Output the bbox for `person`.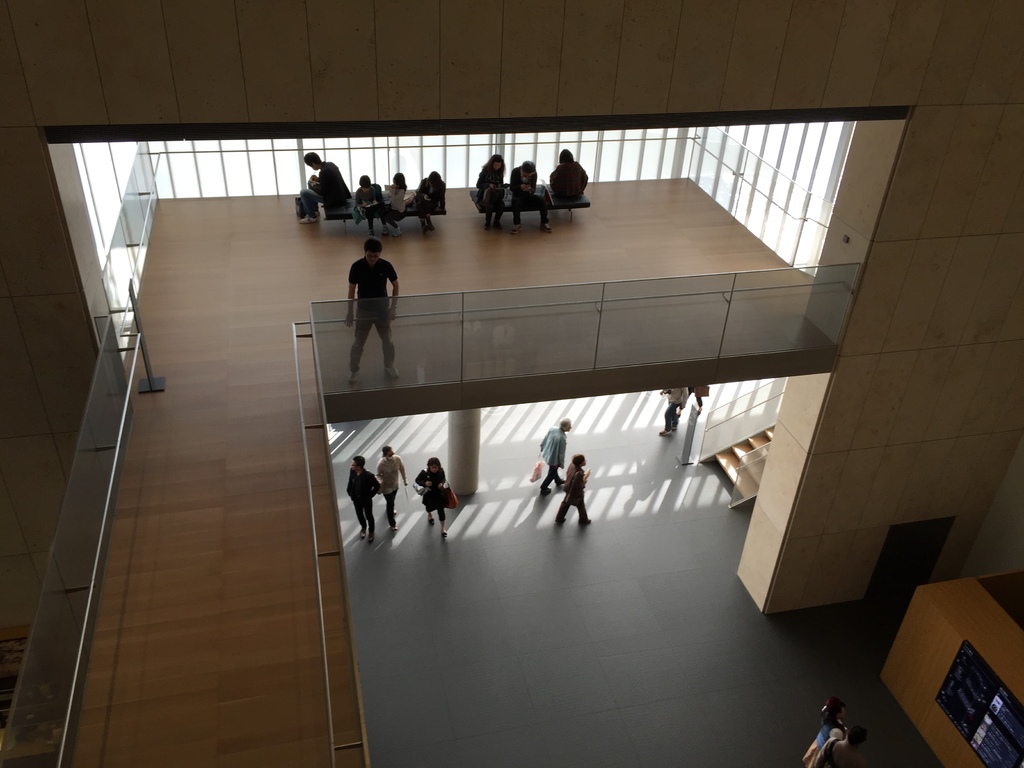
299, 154, 346, 225.
